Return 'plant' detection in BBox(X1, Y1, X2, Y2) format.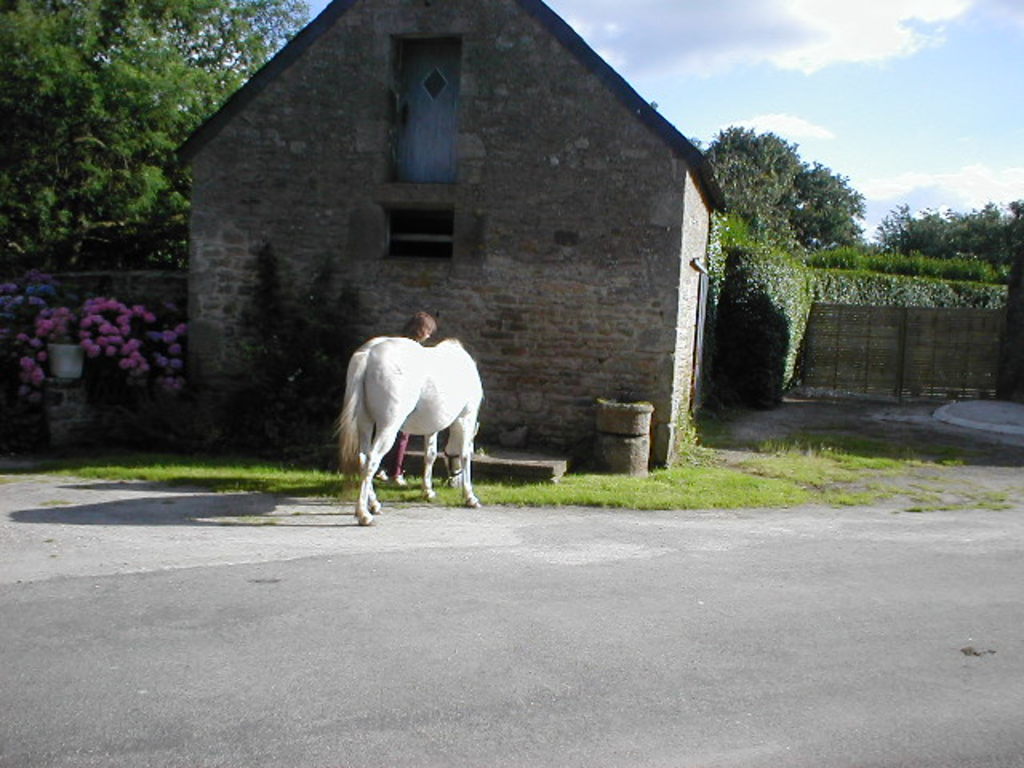
BBox(0, 389, 1022, 510).
